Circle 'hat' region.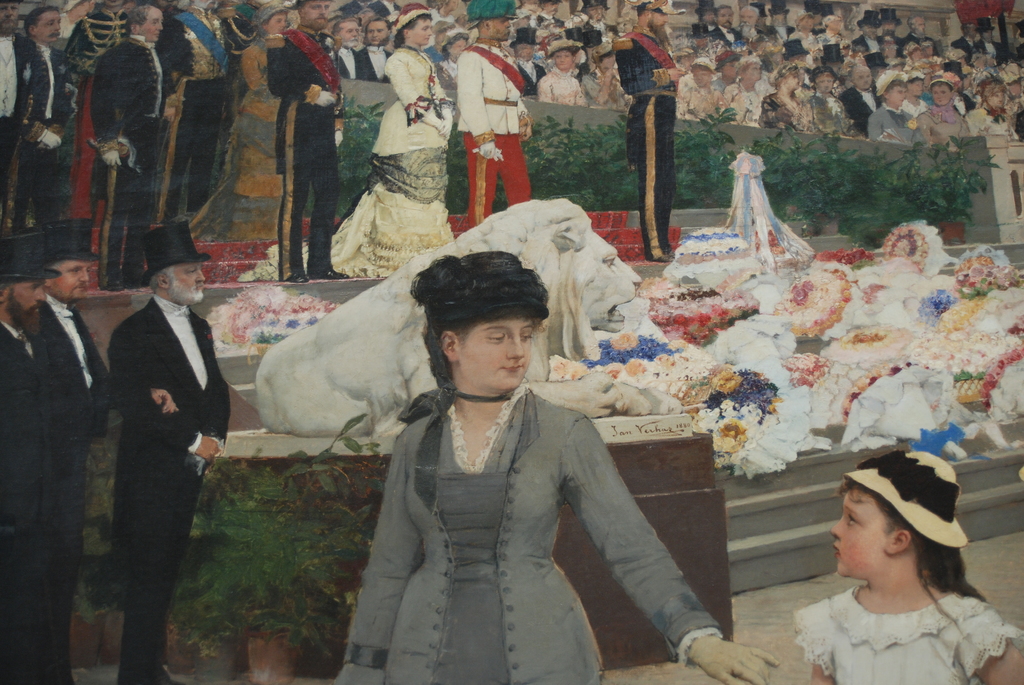
Region: 780:40:806:61.
